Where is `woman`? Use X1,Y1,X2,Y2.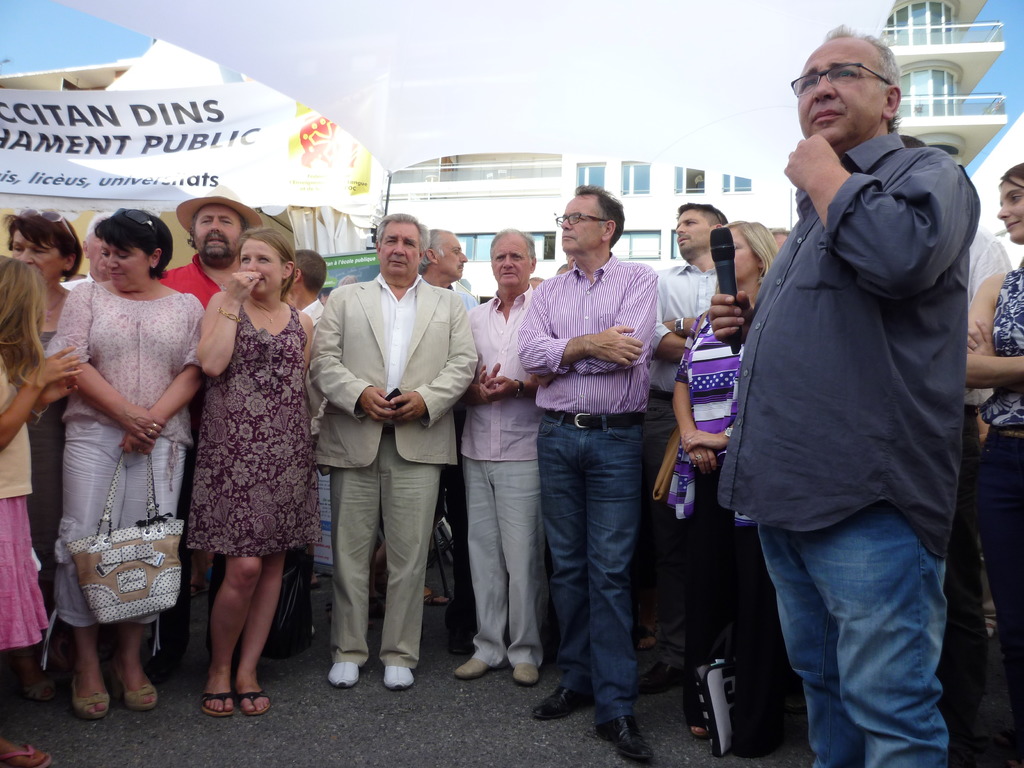
42,198,207,717.
